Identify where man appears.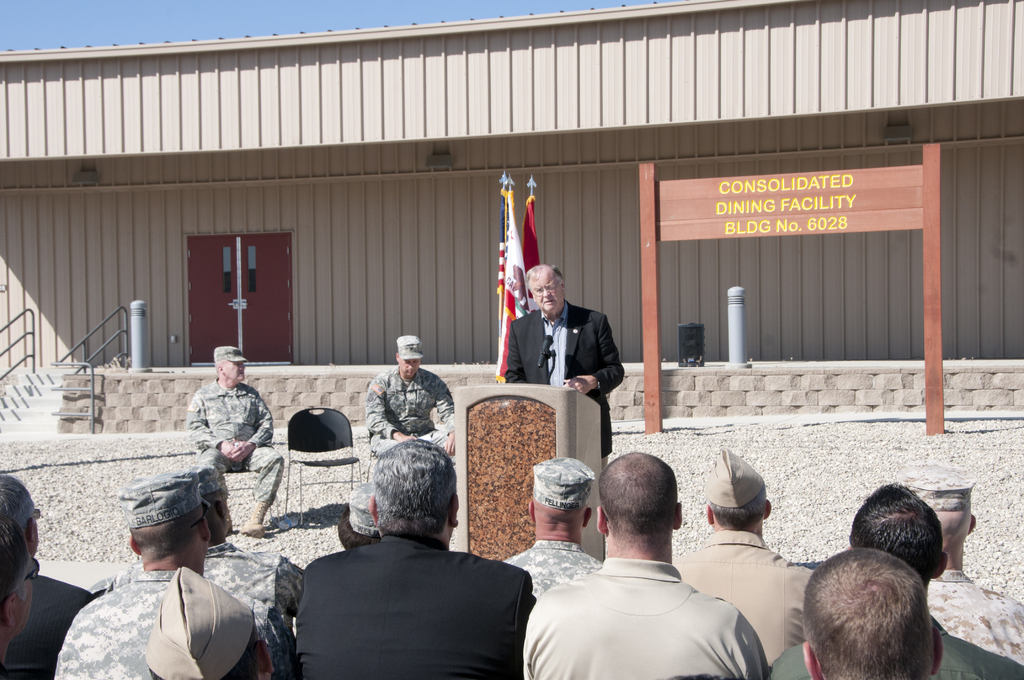
Appears at Rect(897, 465, 1023, 667).
